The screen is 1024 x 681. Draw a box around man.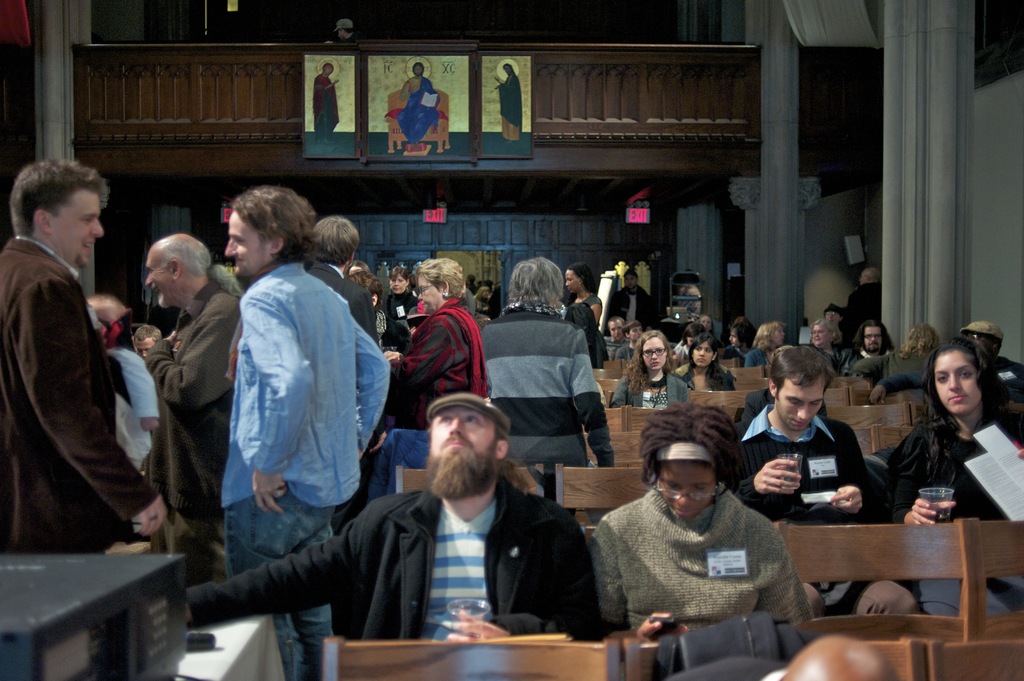
pyautogui.locateOnScreen(829, 318, 892, 377).
